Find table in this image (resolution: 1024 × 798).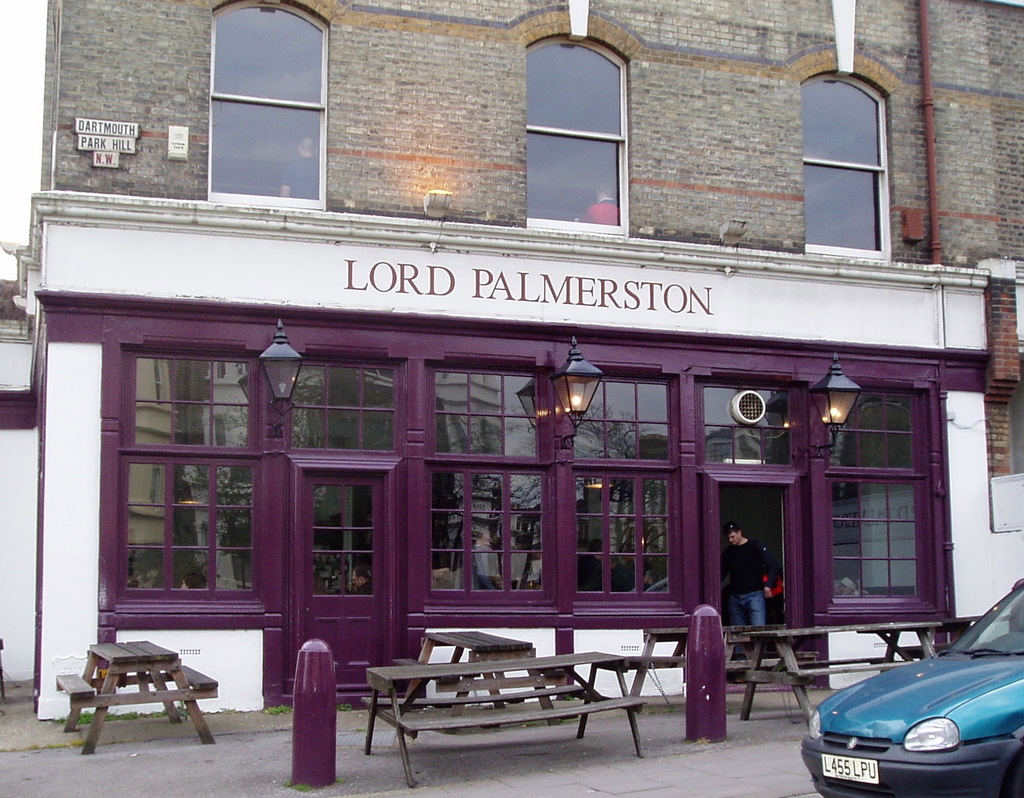
(376,651,663,756).
